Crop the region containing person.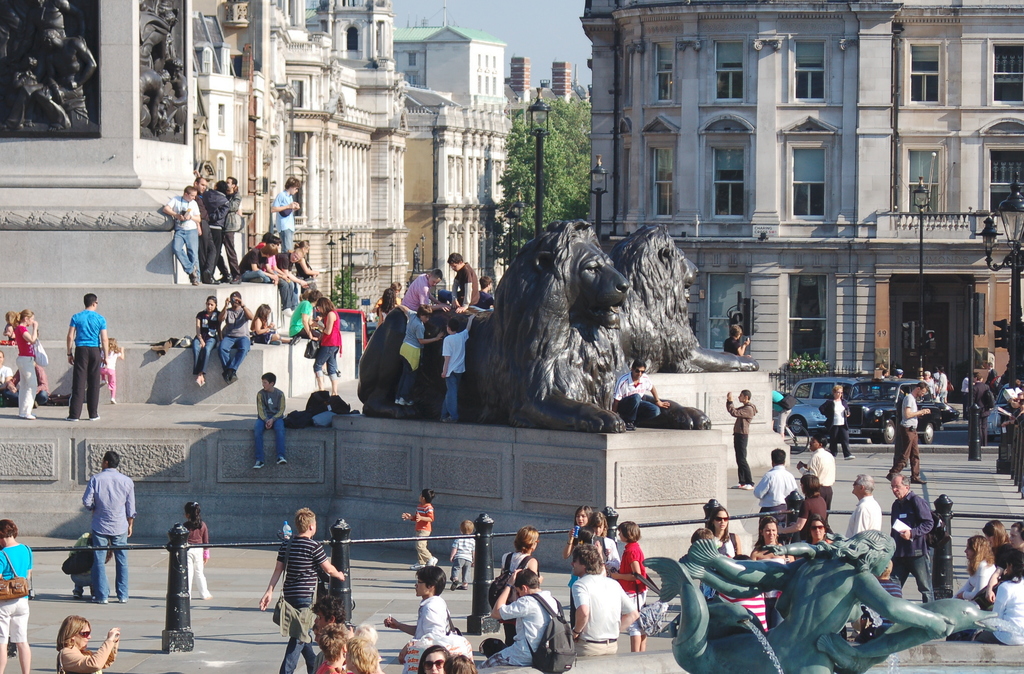
Crop region: Rect(392, 559, 461, 667).
